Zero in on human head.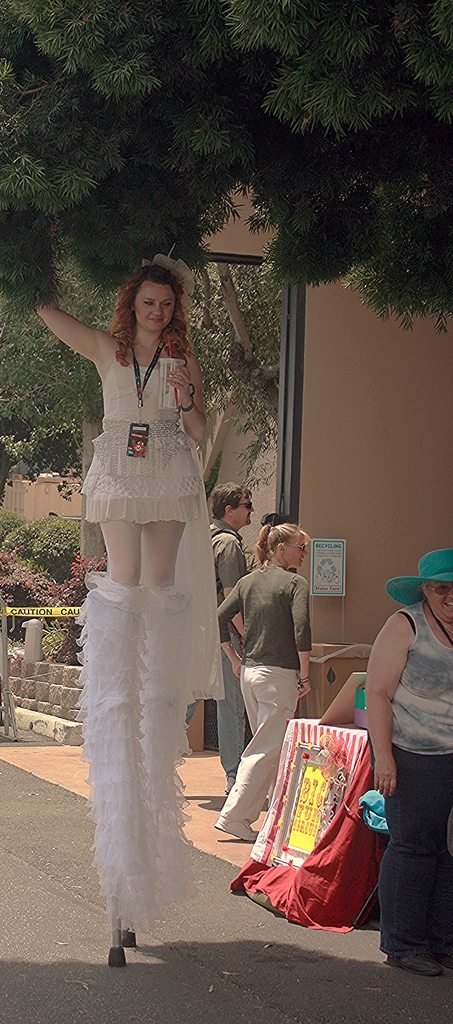
Zeroed in: locate(265, 524, 306, 564).
